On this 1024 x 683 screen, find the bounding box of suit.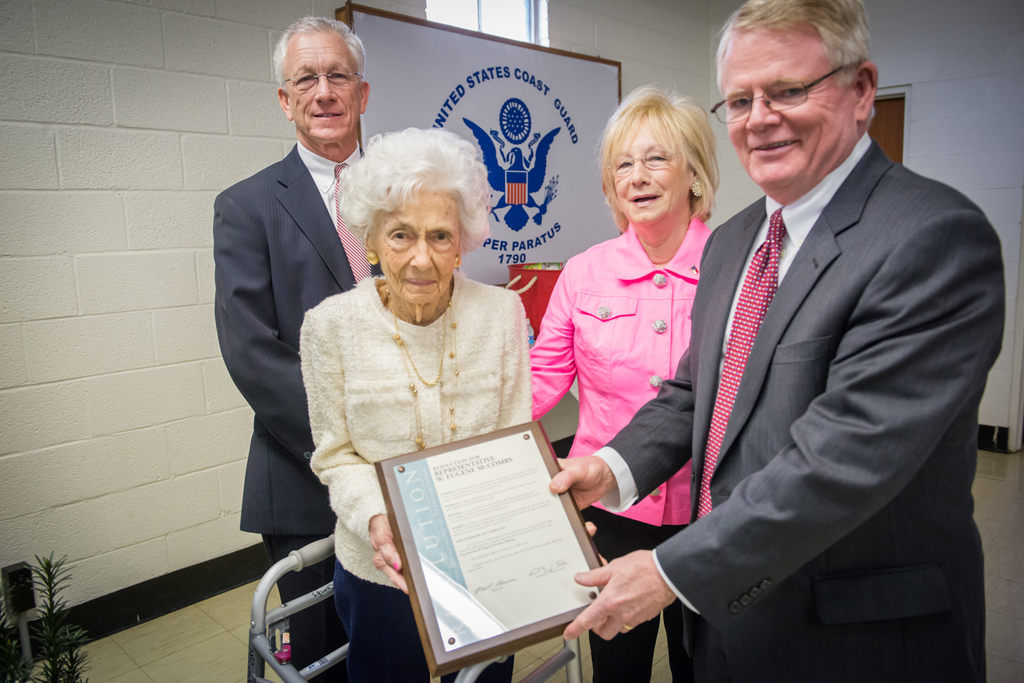
Bounding box: detection(642, 35, 988, 679).
